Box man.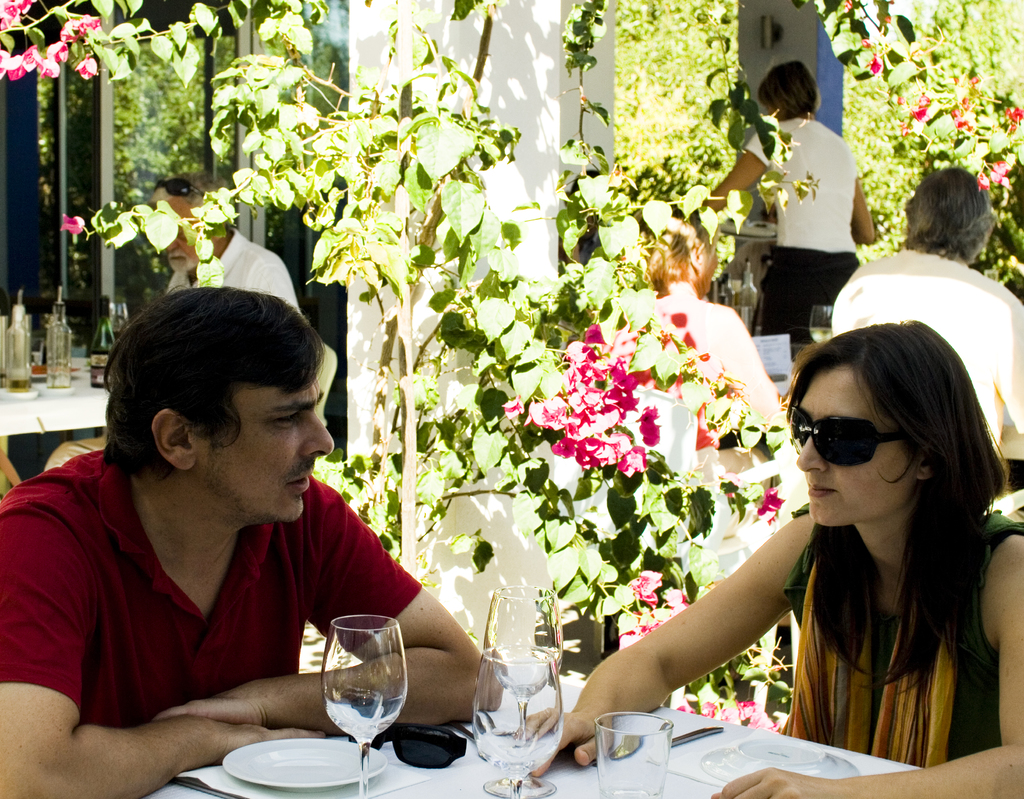
select_region(635, 231, 810, 510).
